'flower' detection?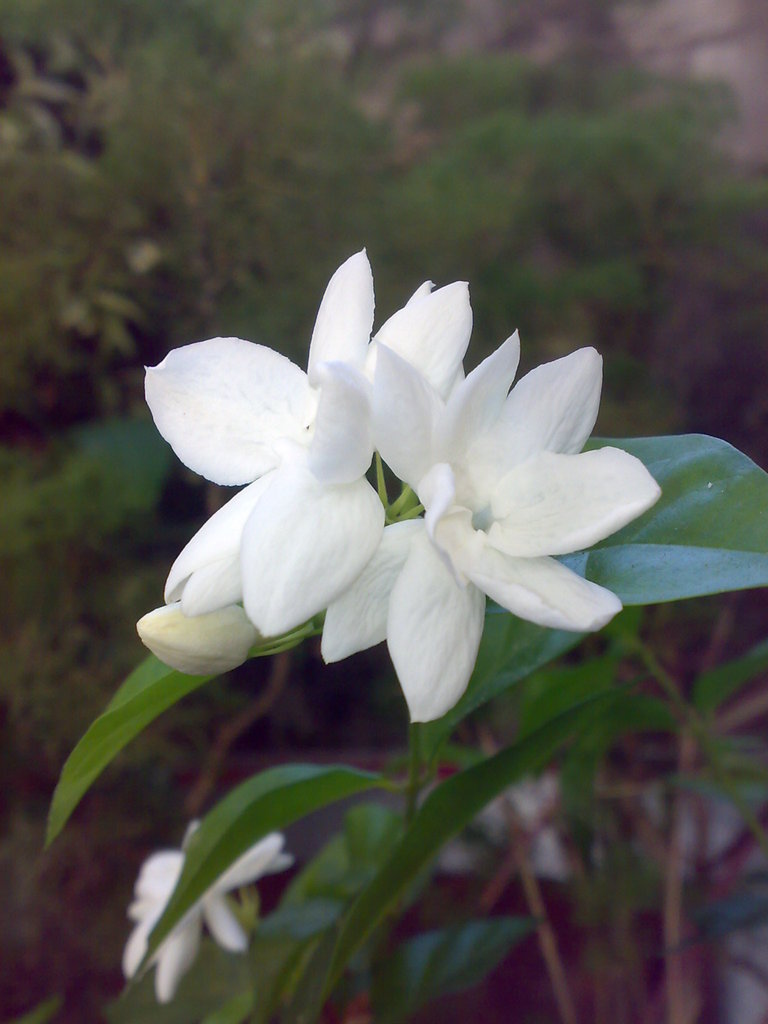
left=130, top=246, right=697, bottom=743
